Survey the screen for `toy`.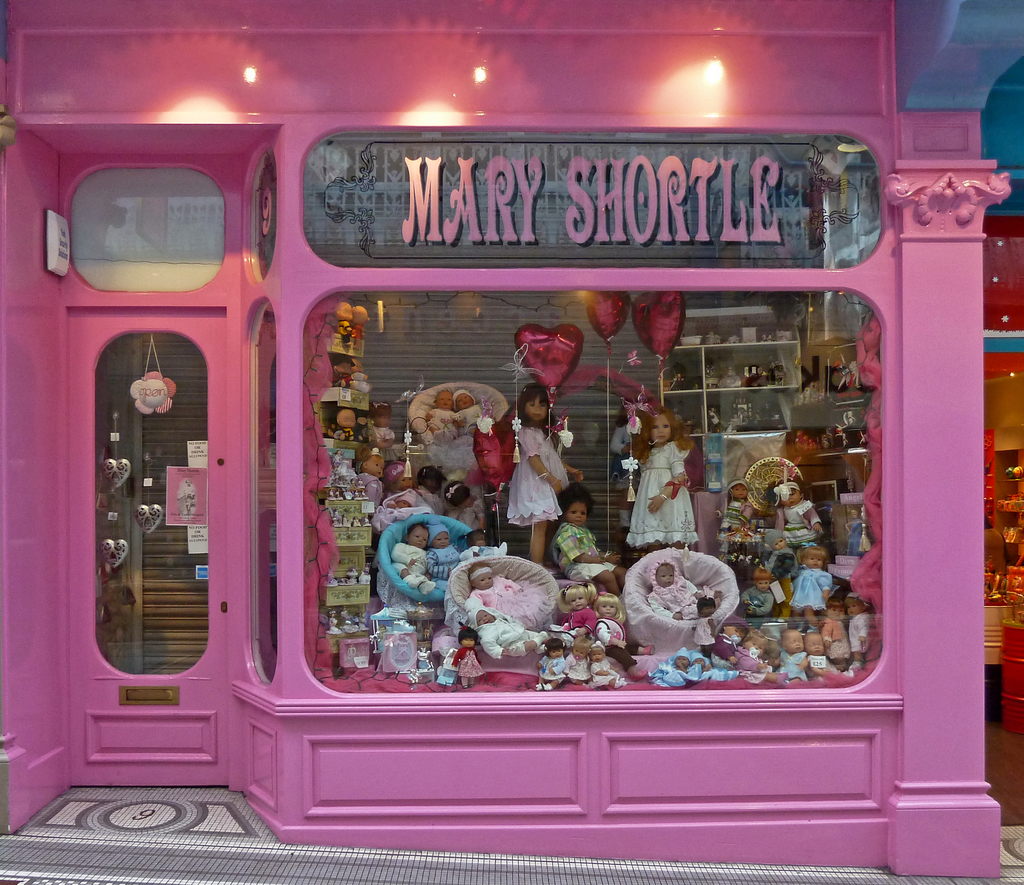
Survey found: bbox=[449, 380, 580, 580].
